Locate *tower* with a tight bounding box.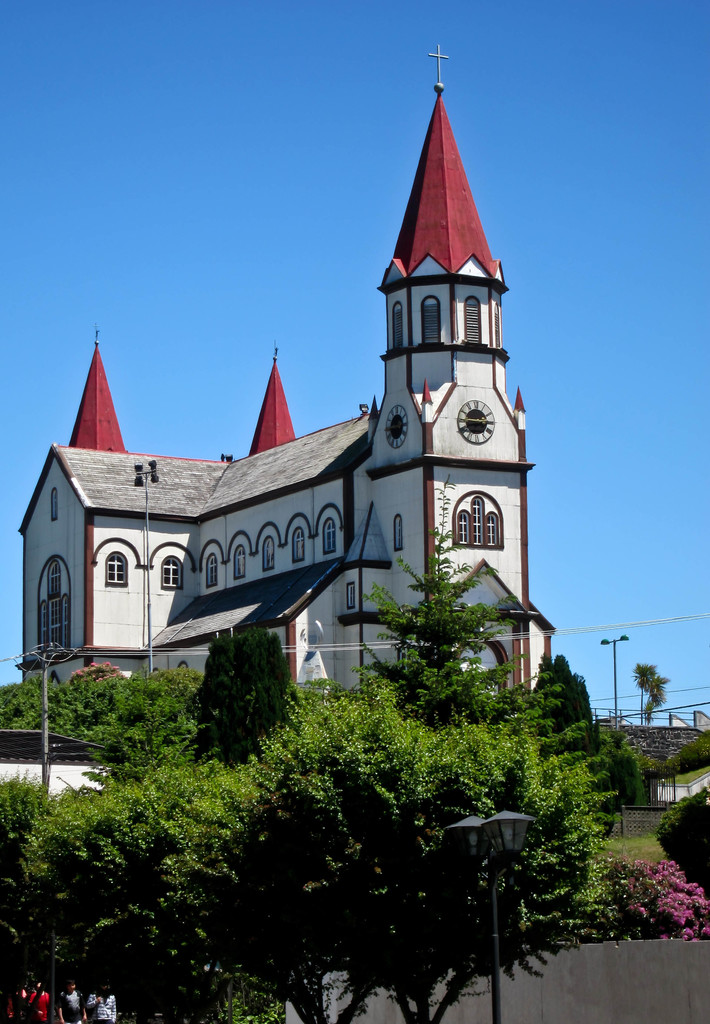
Rect(246, 342, 306, 451).
